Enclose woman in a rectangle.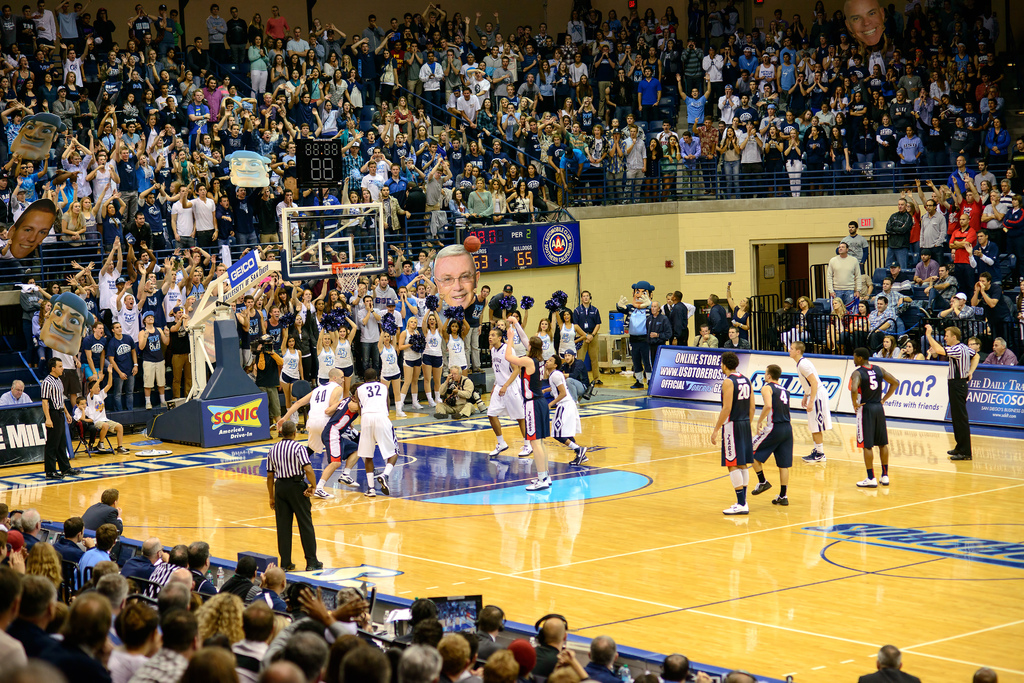
box=[20, 77, 42, 112].
